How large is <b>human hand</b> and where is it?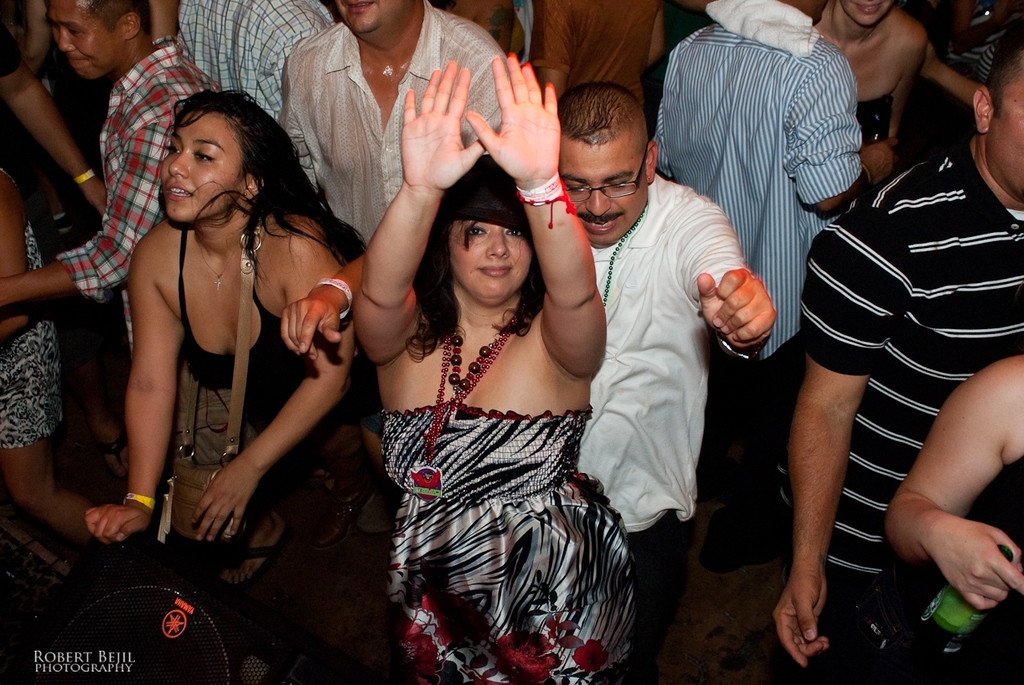
Bounding box: bbox=[79, 503, 153, 549].
